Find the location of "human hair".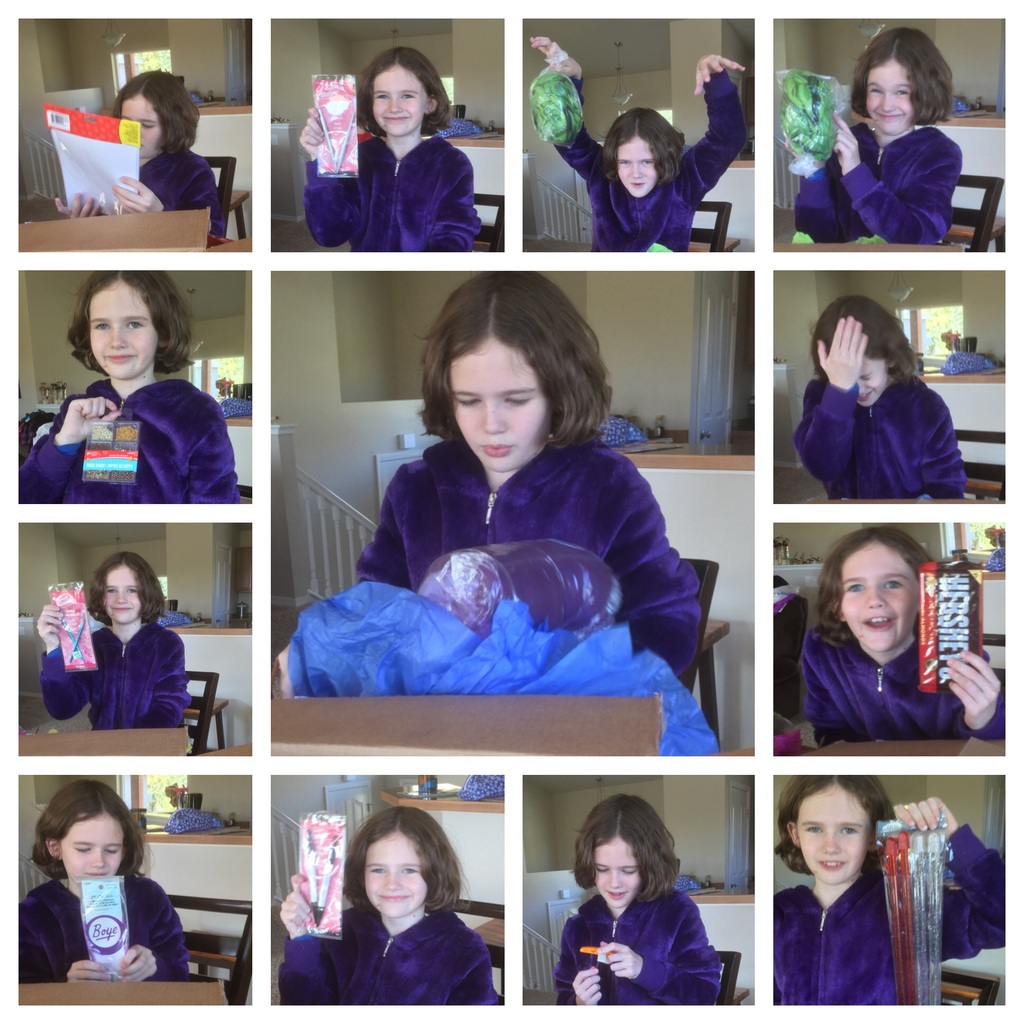
Location: <region>354, 47, 452, 136</region>.
